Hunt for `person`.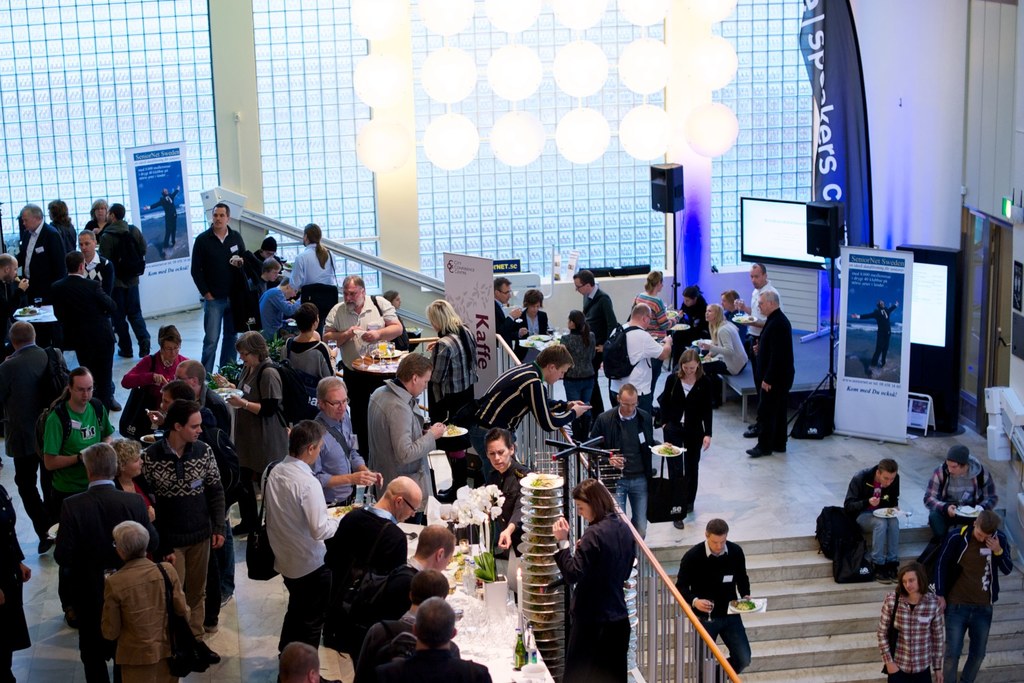
Hunted down at bbox=(674, 516, 766, 682).
